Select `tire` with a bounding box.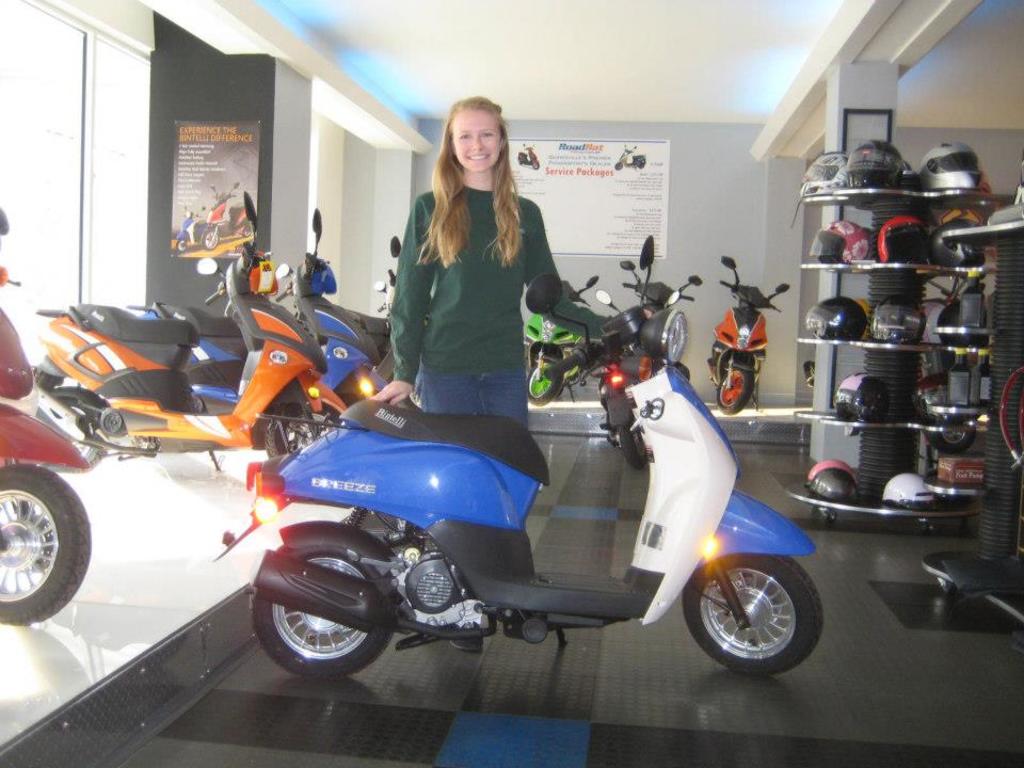
BBox(247, 547, 394, 676).
